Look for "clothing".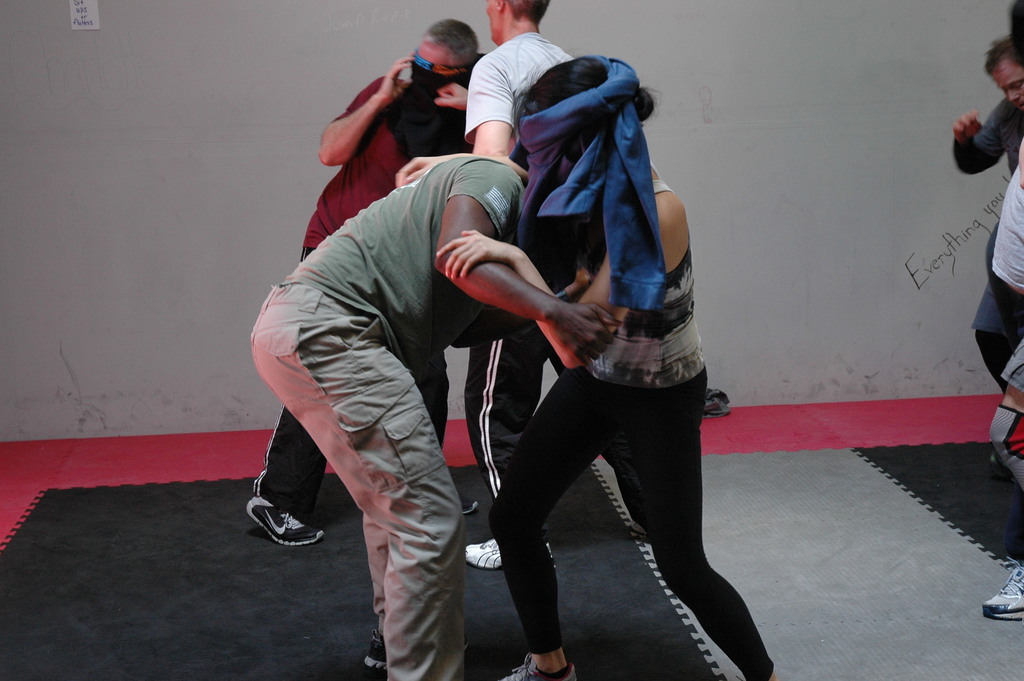
Found: x1=987, y1=163, x2=1023, y2=489.
